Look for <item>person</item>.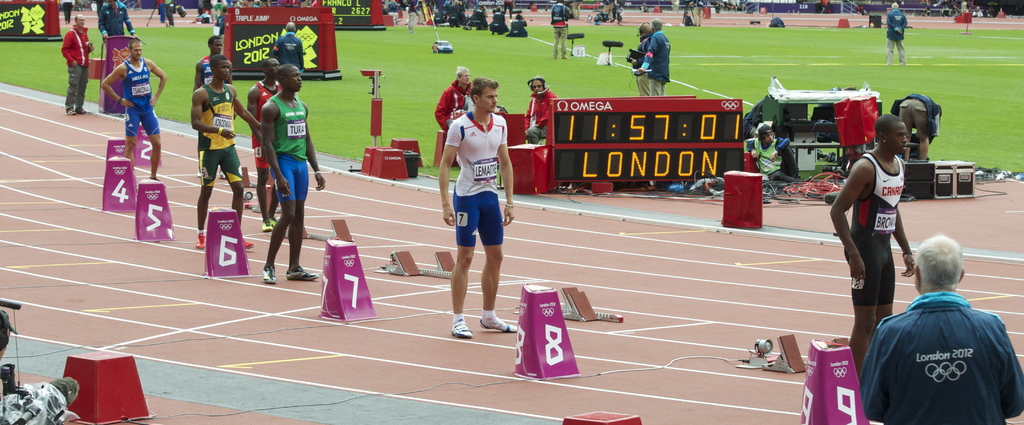
Found: <box>104,38,166,181</box>.
